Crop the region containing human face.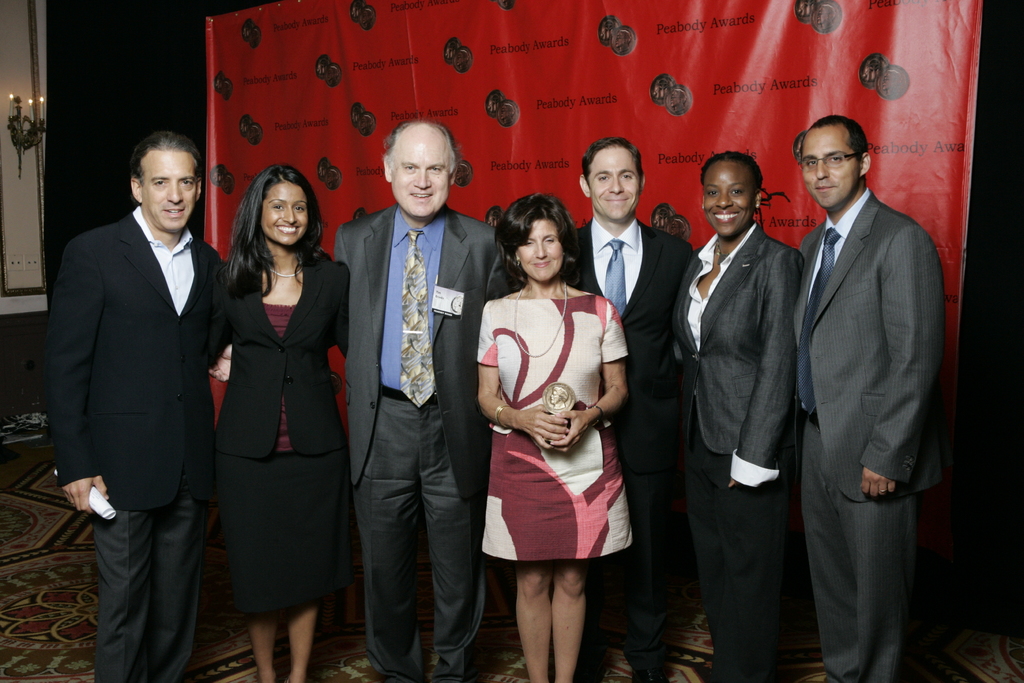
Crop region: [x1=518, y1=216, x2=569, y2=284].
